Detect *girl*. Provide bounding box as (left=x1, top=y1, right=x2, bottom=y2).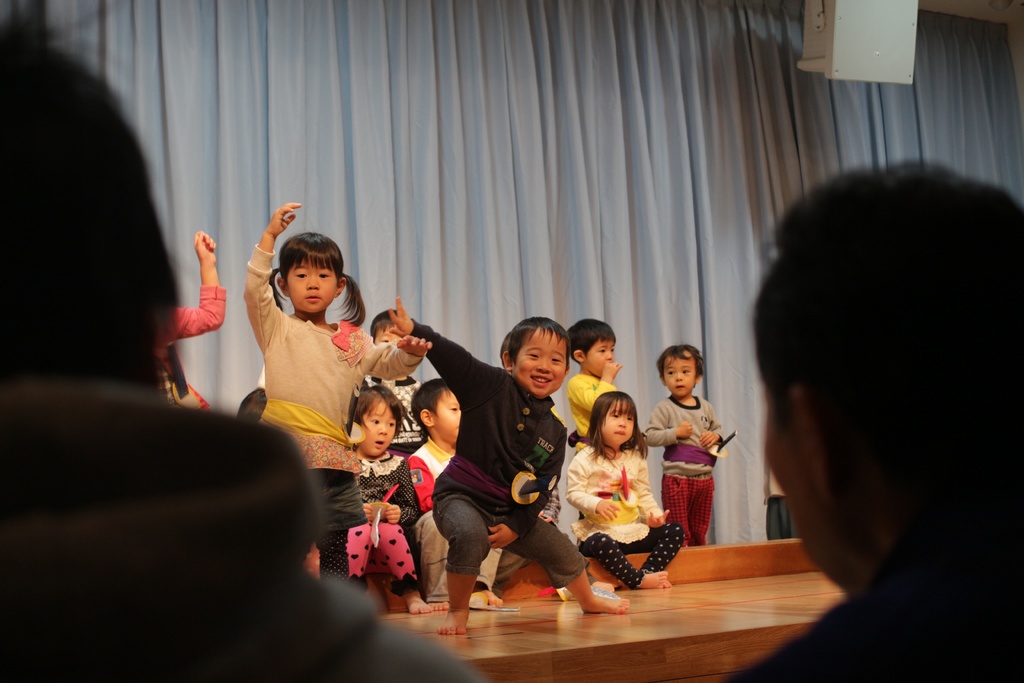
(left=241, top=201, right=431, bottom=593).
